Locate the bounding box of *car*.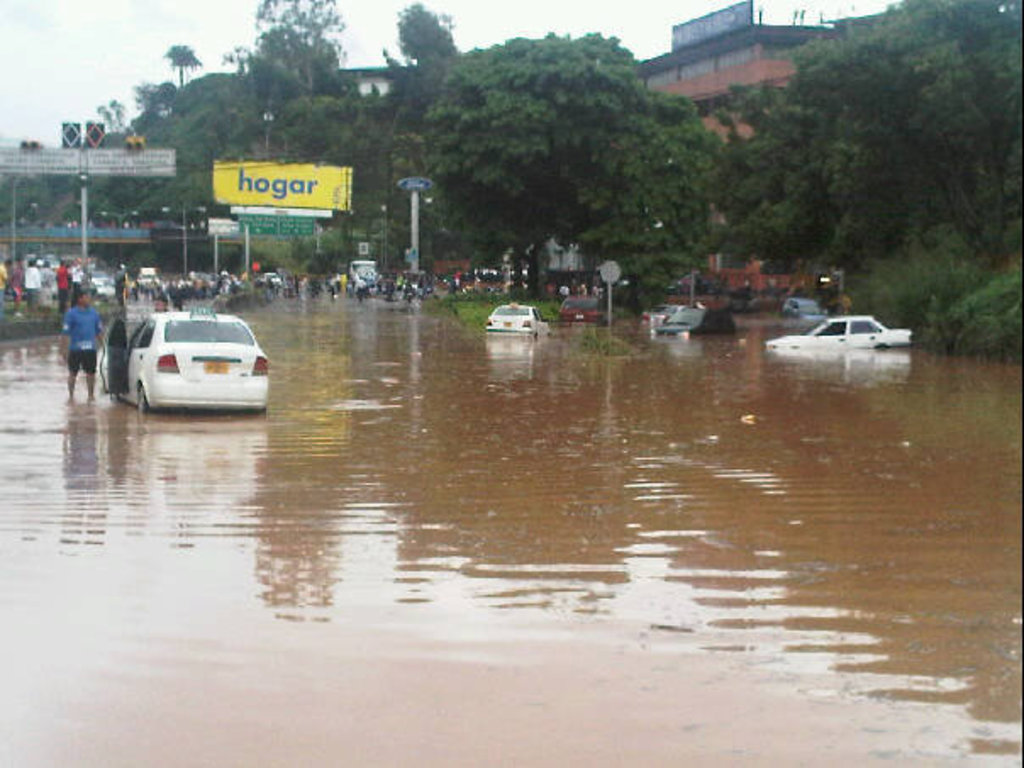
Bounding box: [100, 307, 268, 417].
